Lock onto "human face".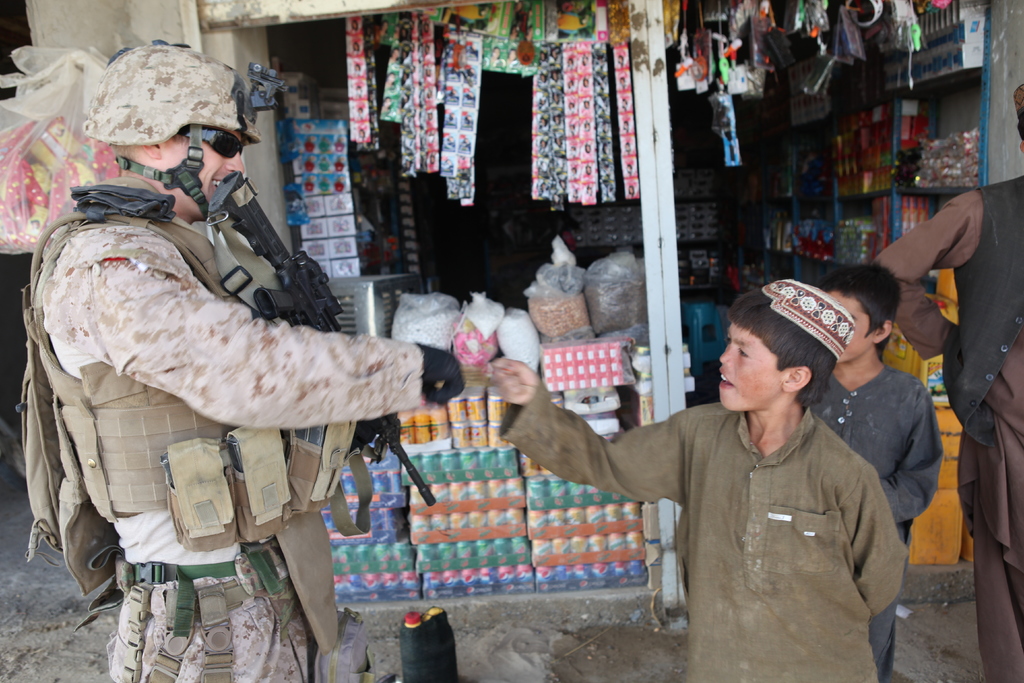
Locked: x1=171, y1=131, x2=243, y2=222.
